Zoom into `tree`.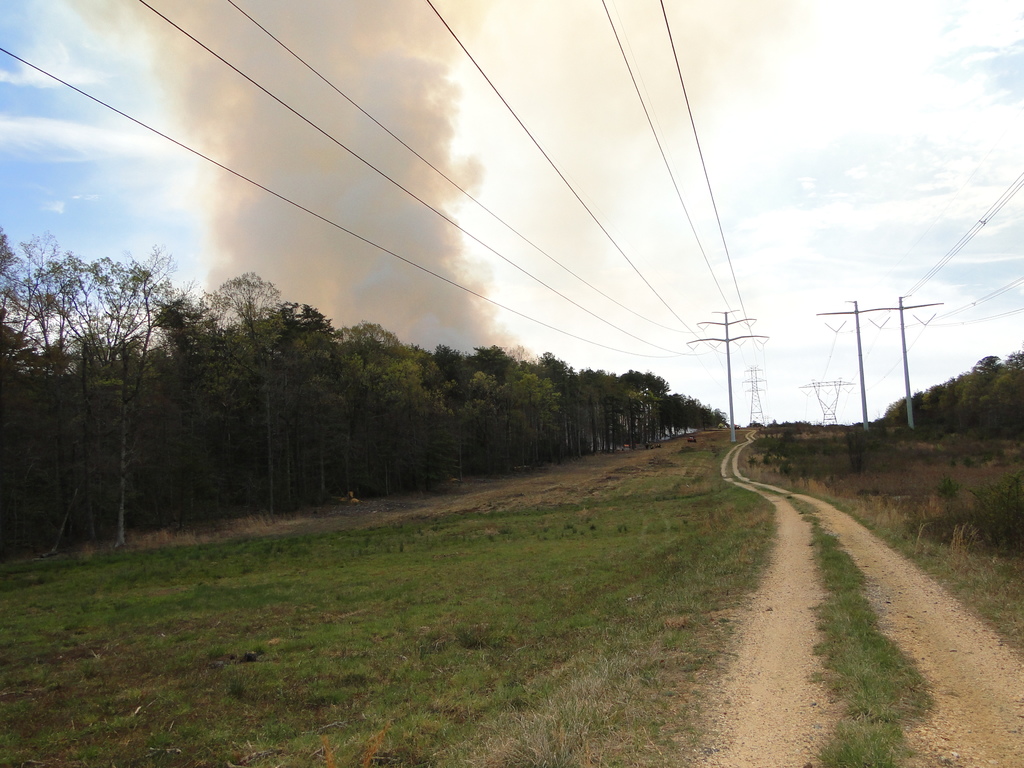
Zoom target: <box>416,393,470,475</box>.
